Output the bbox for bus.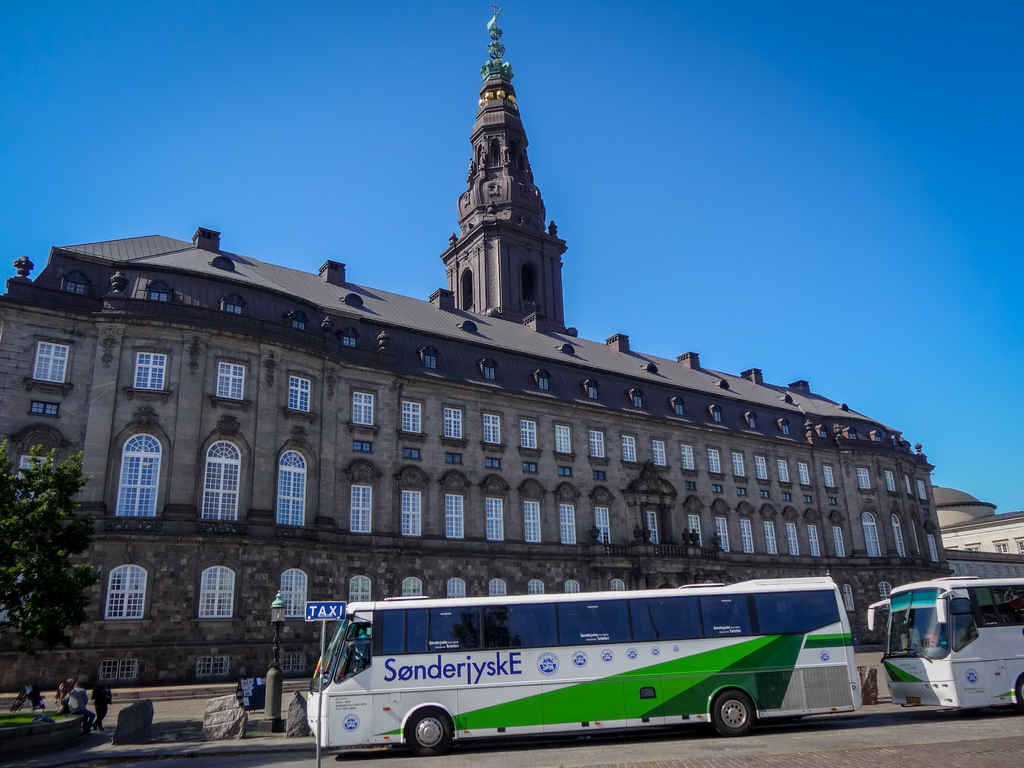
detection(305, 576, 860, 758).
